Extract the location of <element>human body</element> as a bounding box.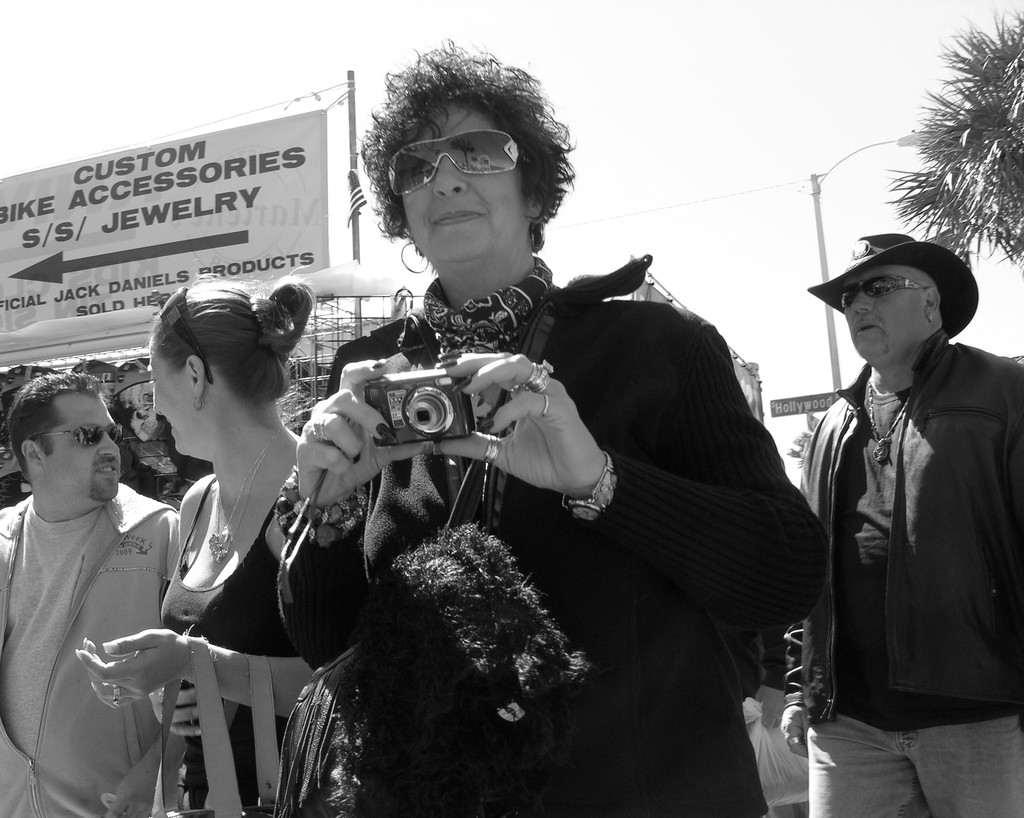
75, 437, 321, 817.
